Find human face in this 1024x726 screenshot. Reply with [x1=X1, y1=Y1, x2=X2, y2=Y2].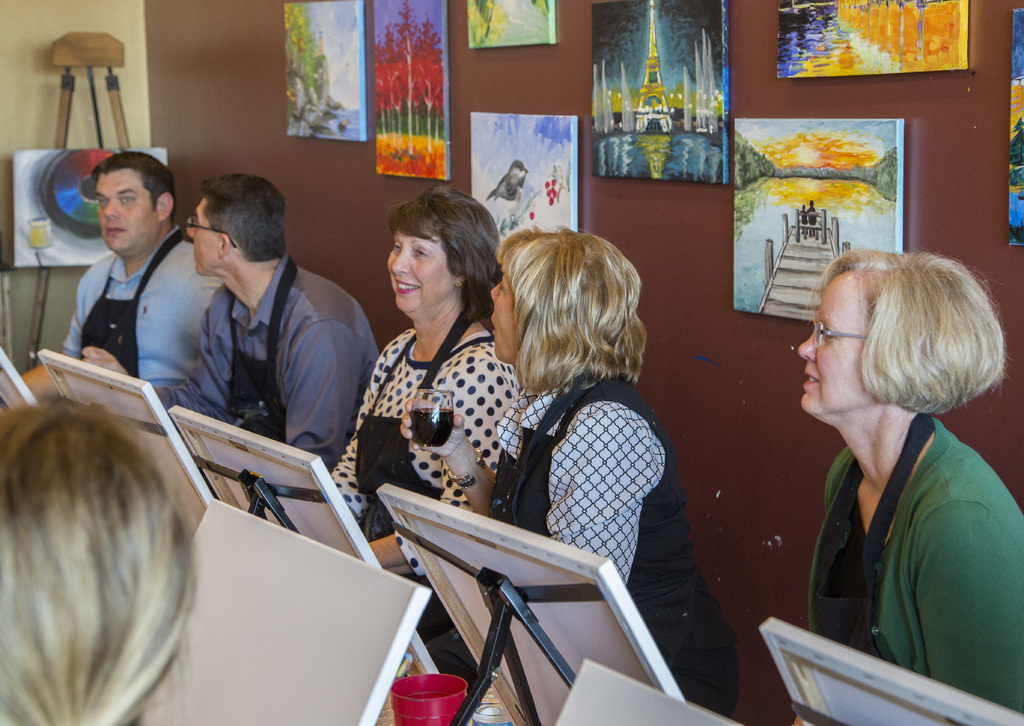
[x1=94, y1=171, x2=157, y2=255].
